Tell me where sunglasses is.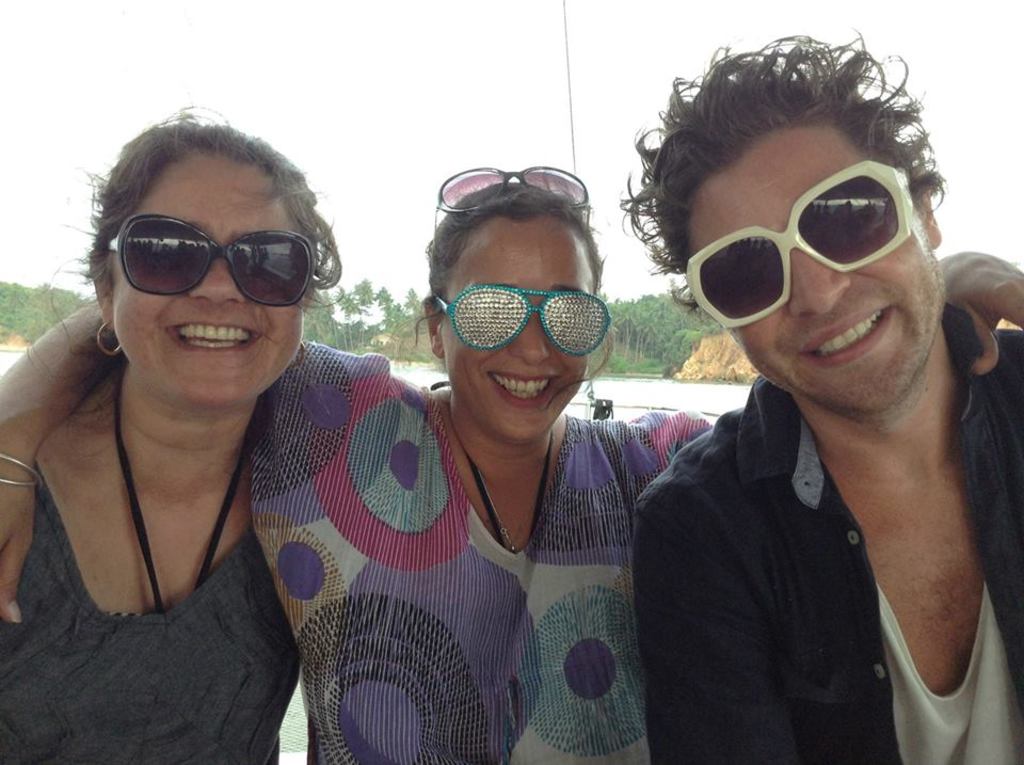
sunglasses is at 109 212 315 306.
